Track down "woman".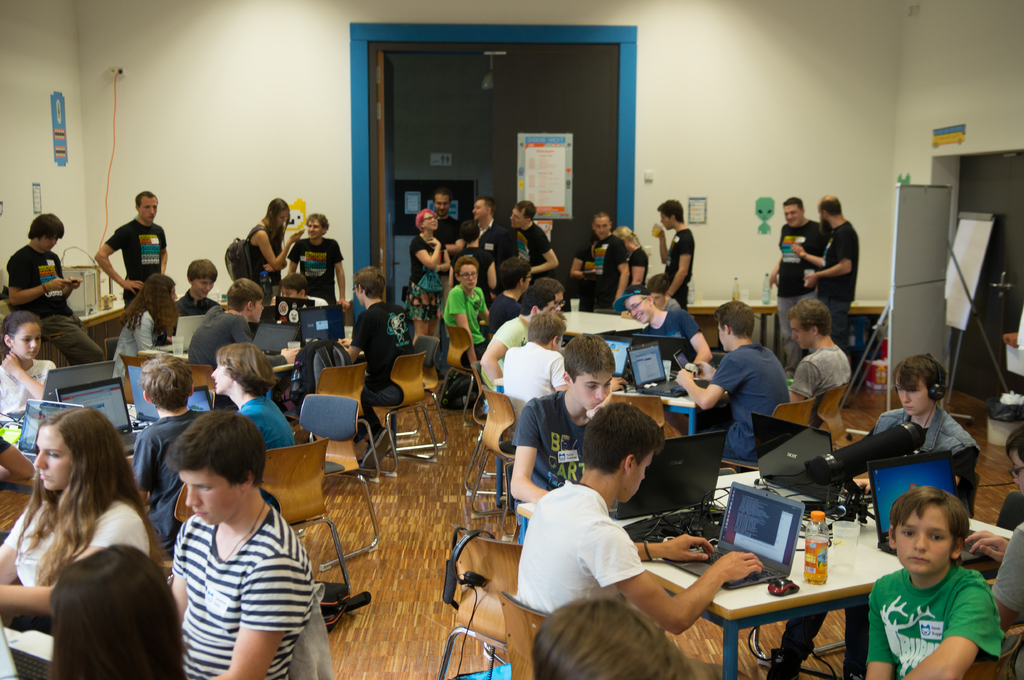
Tracked to [111,275,189,396].
